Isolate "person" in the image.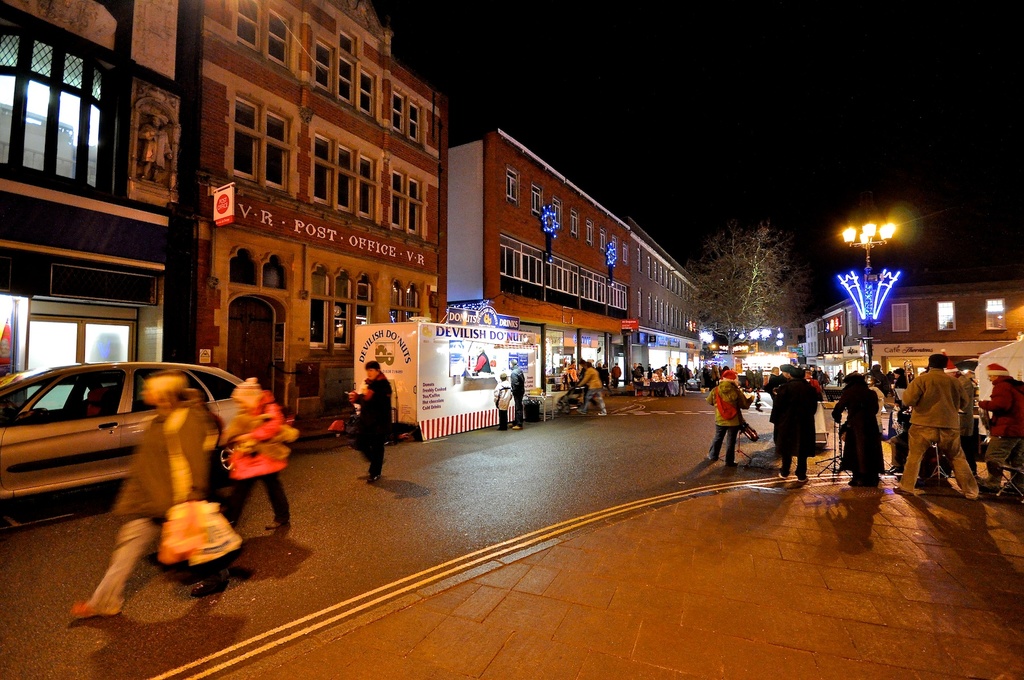
Isolated region: 494:373:514:428.
